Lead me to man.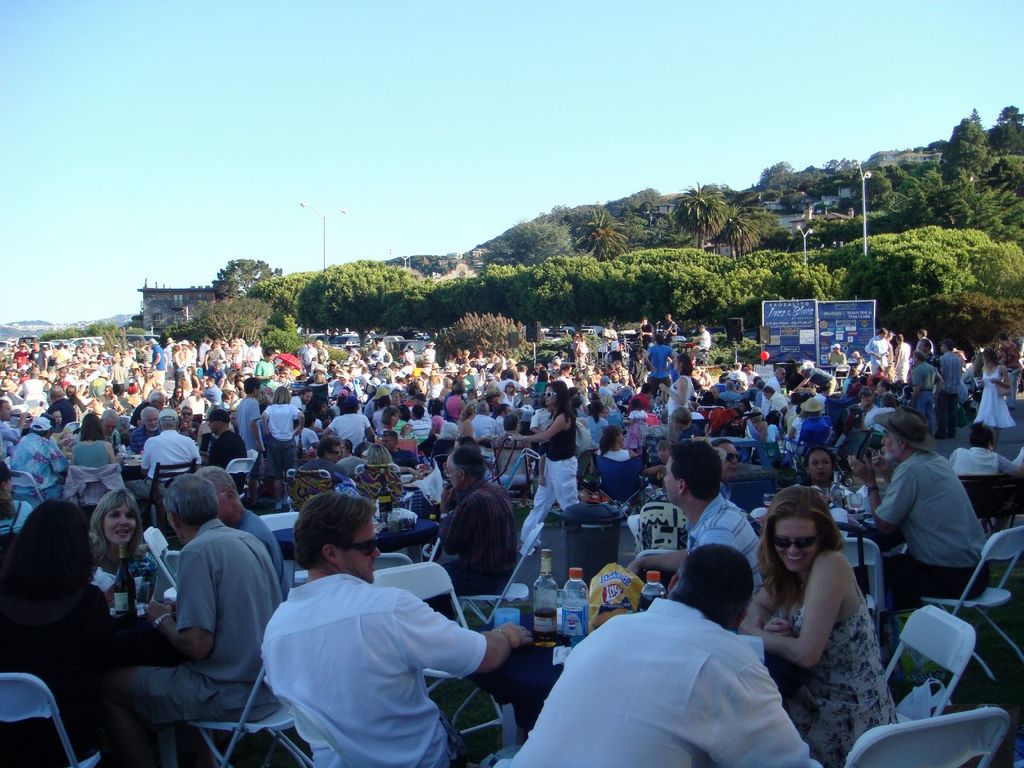
Lead to <bbox>759, 386, 791, 411</bbox>.
